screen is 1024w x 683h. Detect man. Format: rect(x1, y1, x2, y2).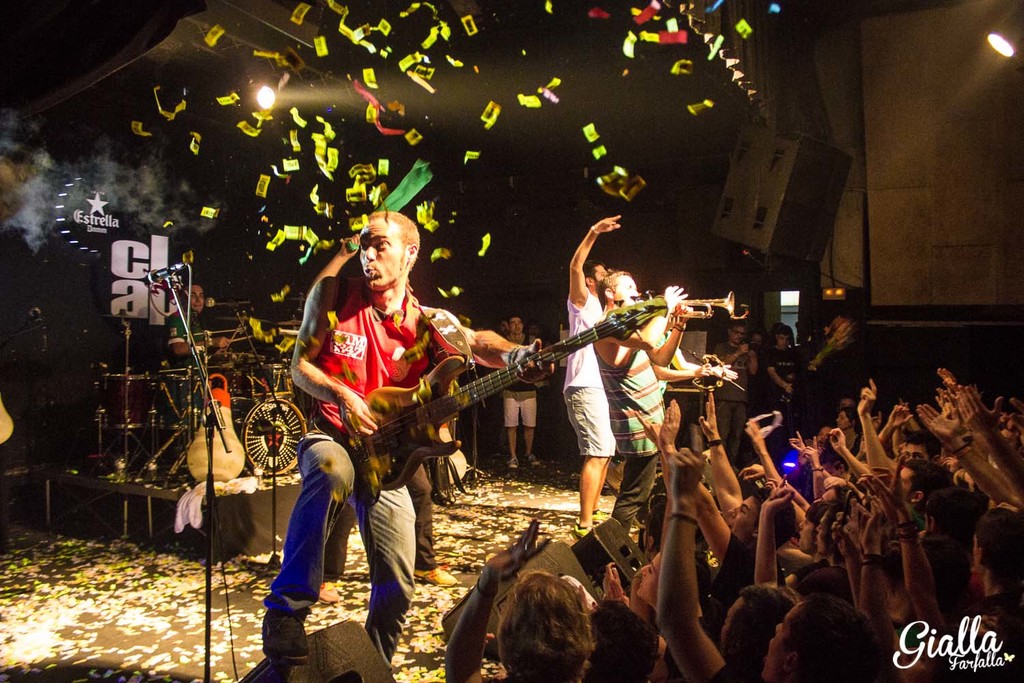
rect(760, 325, 795, 451).
